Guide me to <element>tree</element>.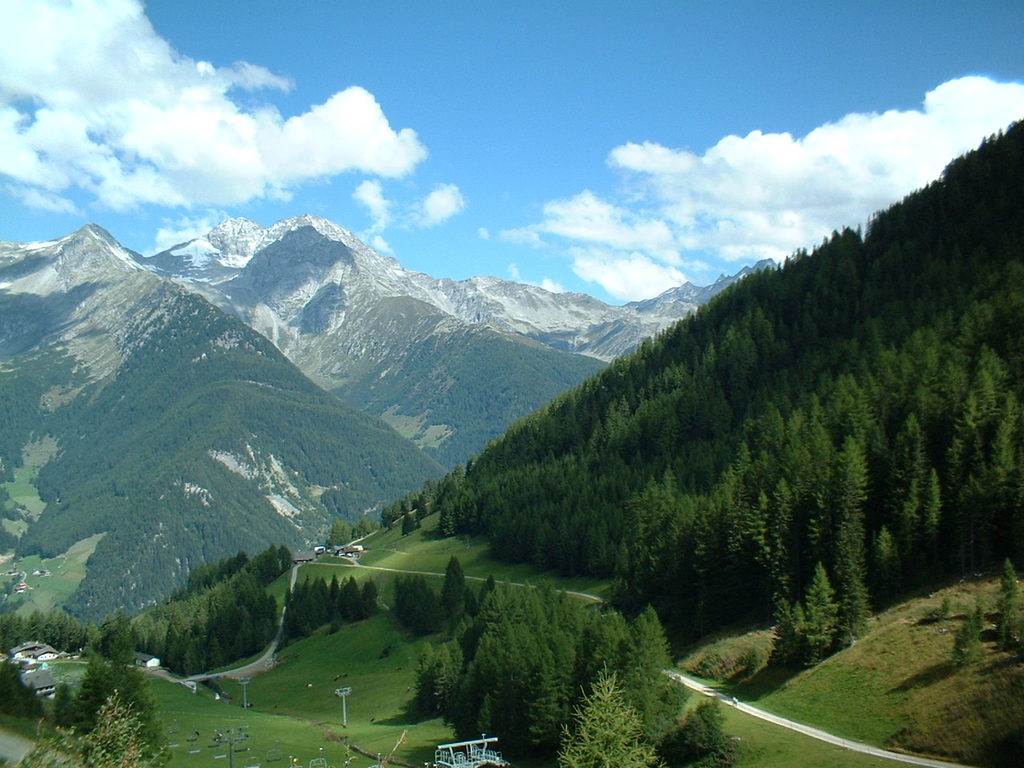
Guidance: 946, 440, 1010, 566.
